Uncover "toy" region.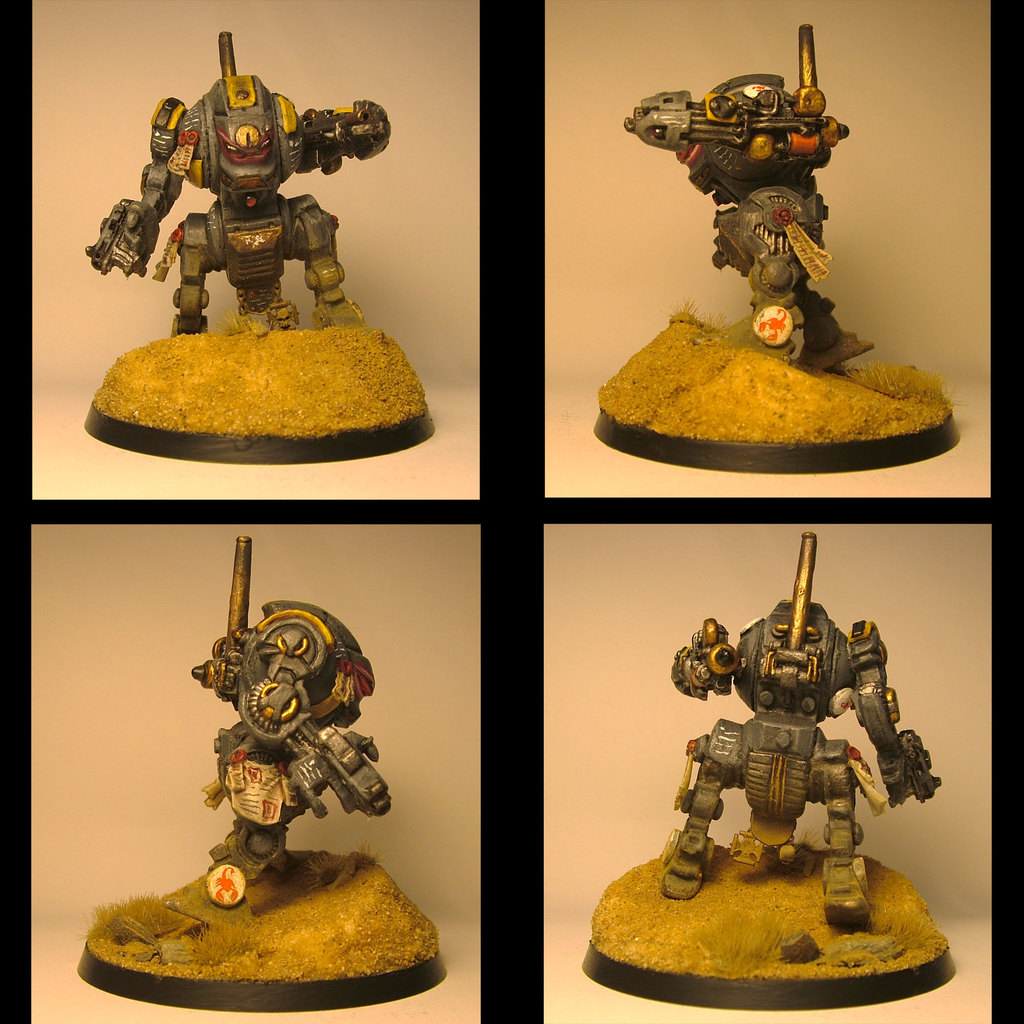
Uncovered: bbox=(76, 545, 445, 1014).
